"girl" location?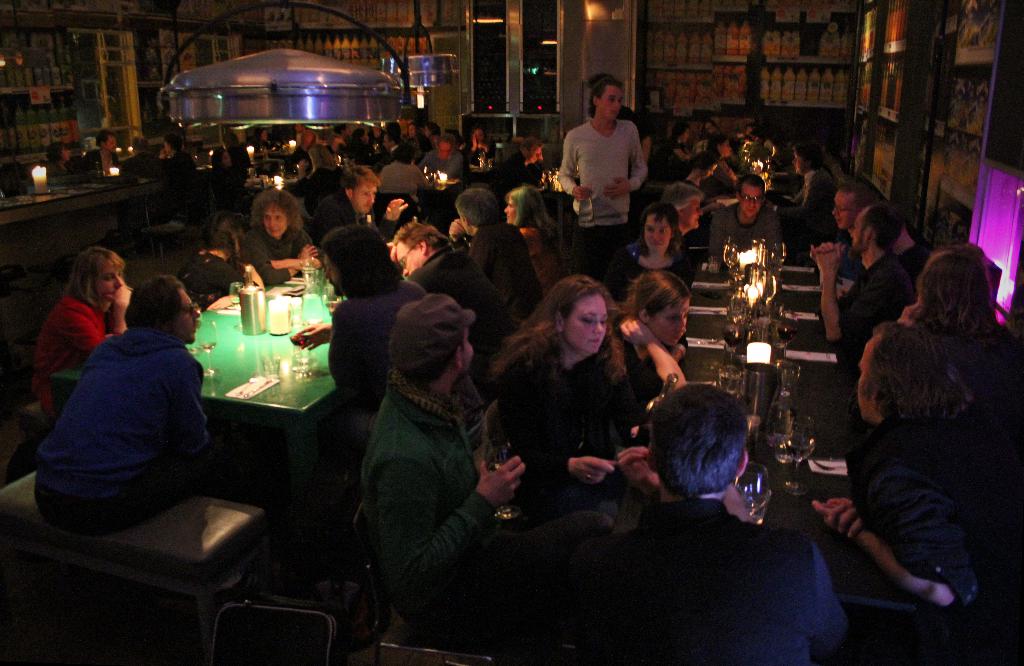
box=[32, 241, 124, 417]
